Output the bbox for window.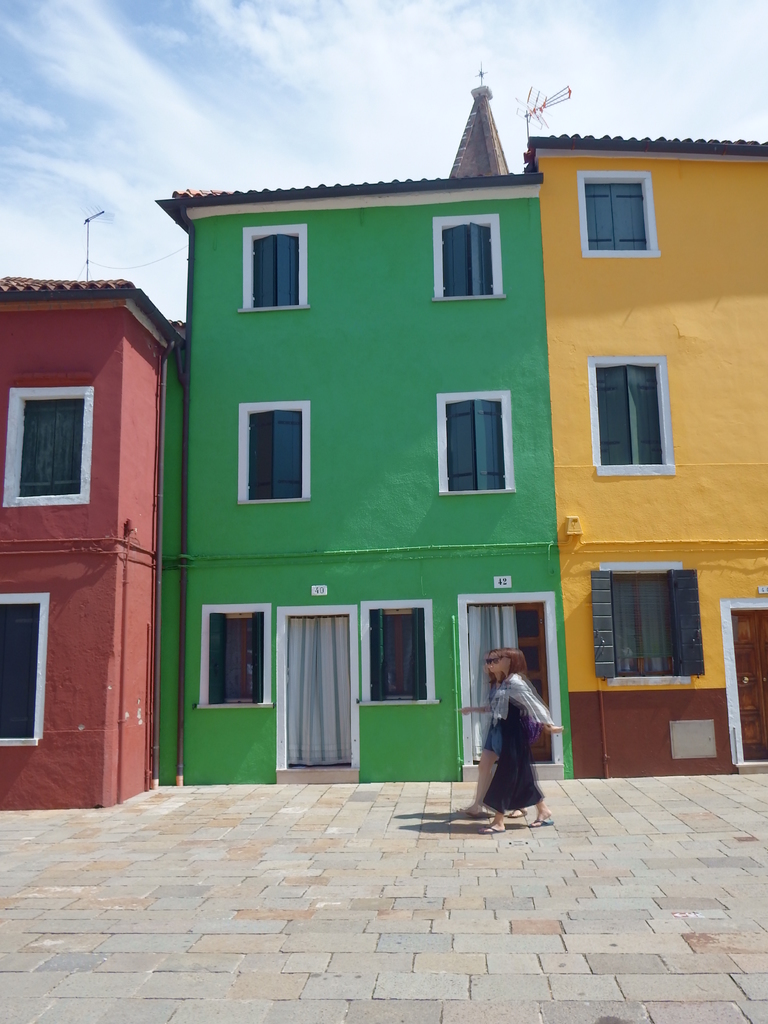
BBox(200, 605, 273, 710).
